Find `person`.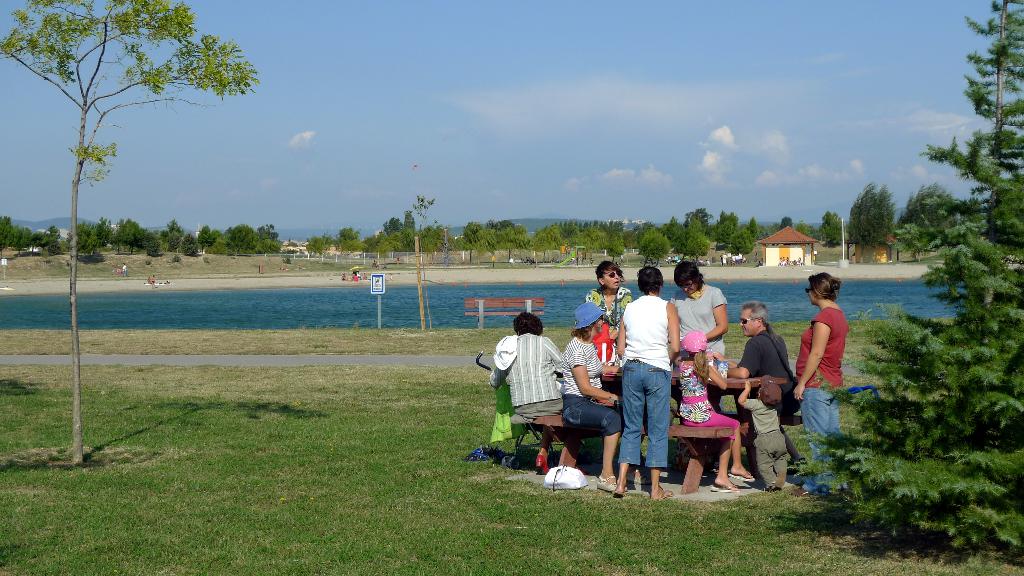
bbox(561, 298, 657, 491).
